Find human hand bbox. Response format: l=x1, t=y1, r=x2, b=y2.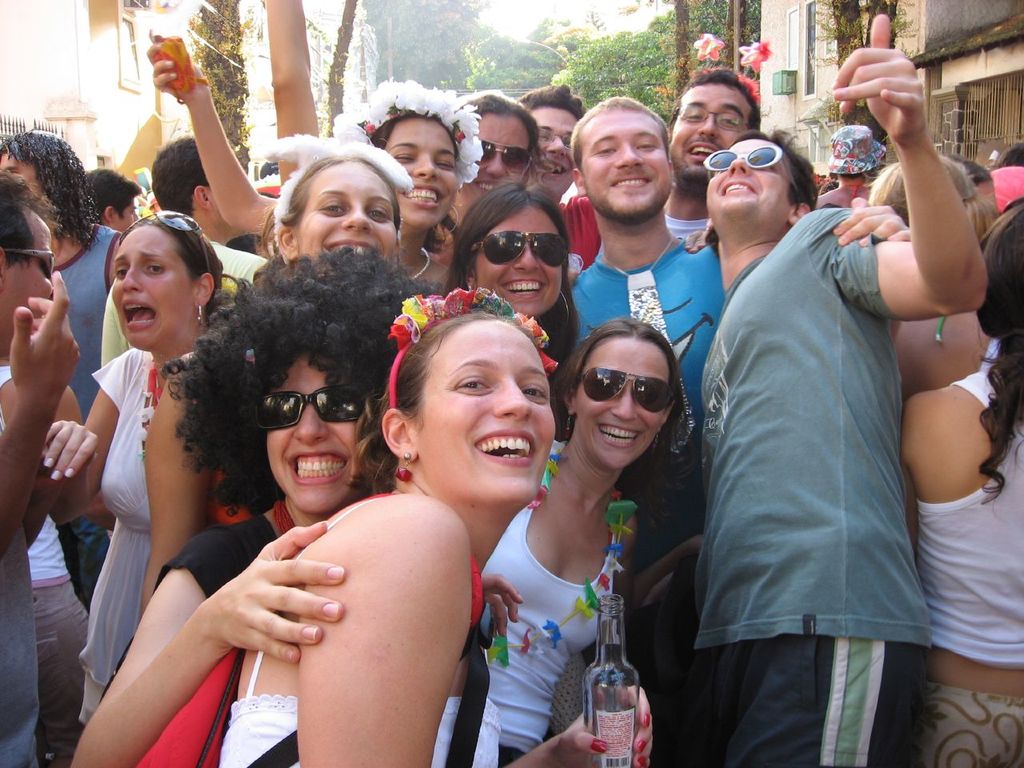
l=834, t=194, r=911, b=251.
